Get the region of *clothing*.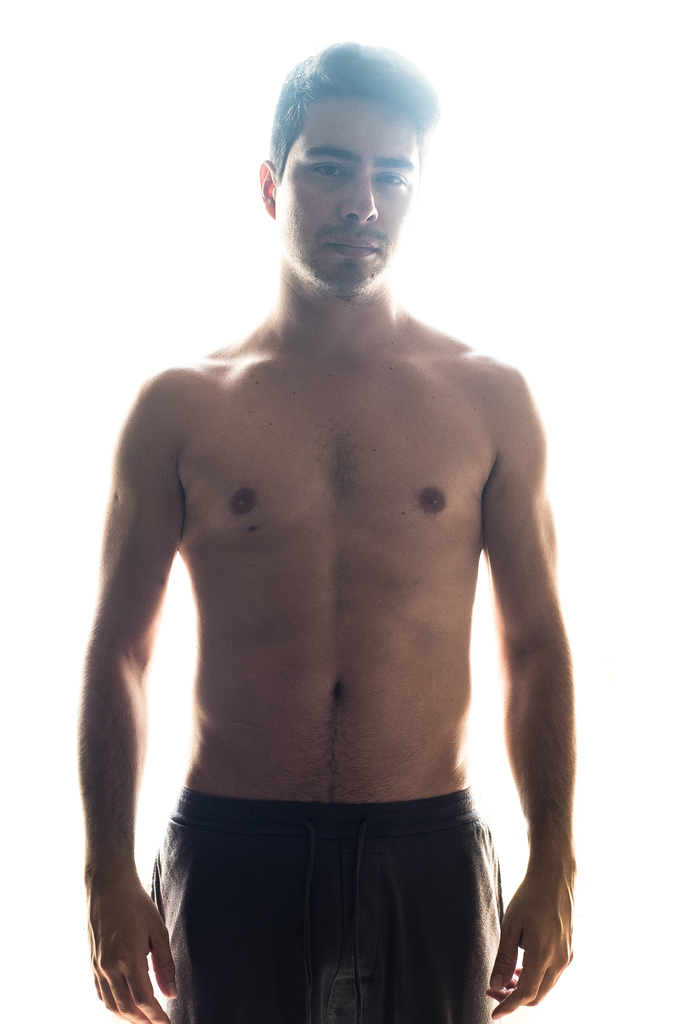
(135, 776, 531, 1023).
